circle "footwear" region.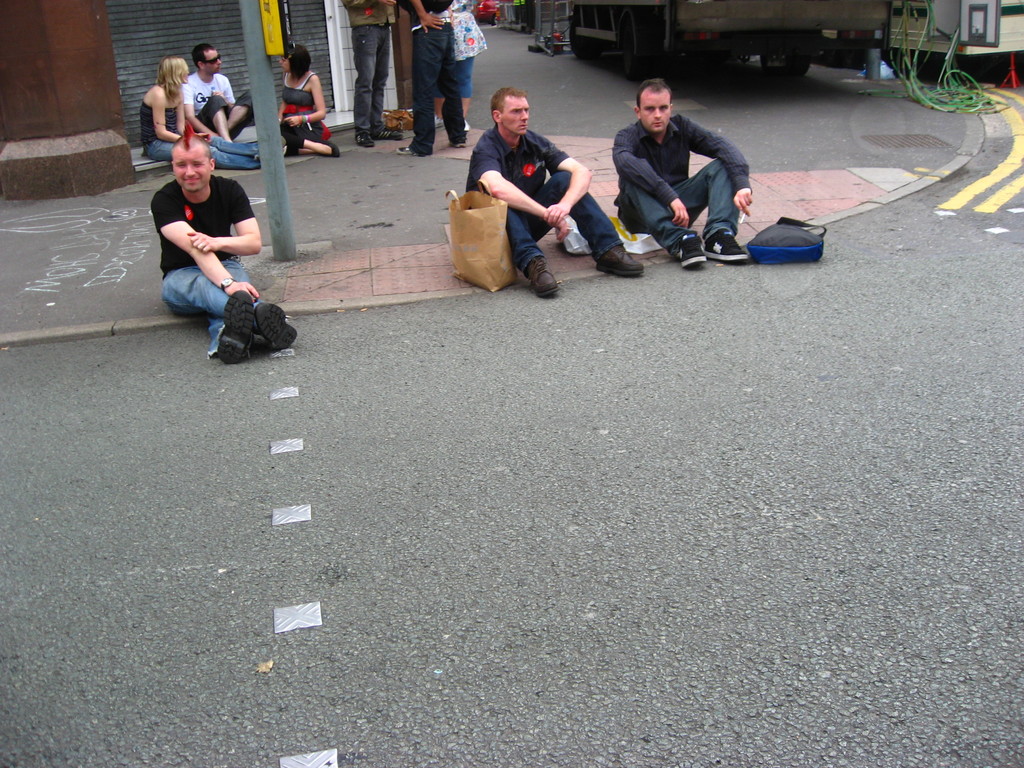
Region: left=355, top=130, right=372, bottom=142.
